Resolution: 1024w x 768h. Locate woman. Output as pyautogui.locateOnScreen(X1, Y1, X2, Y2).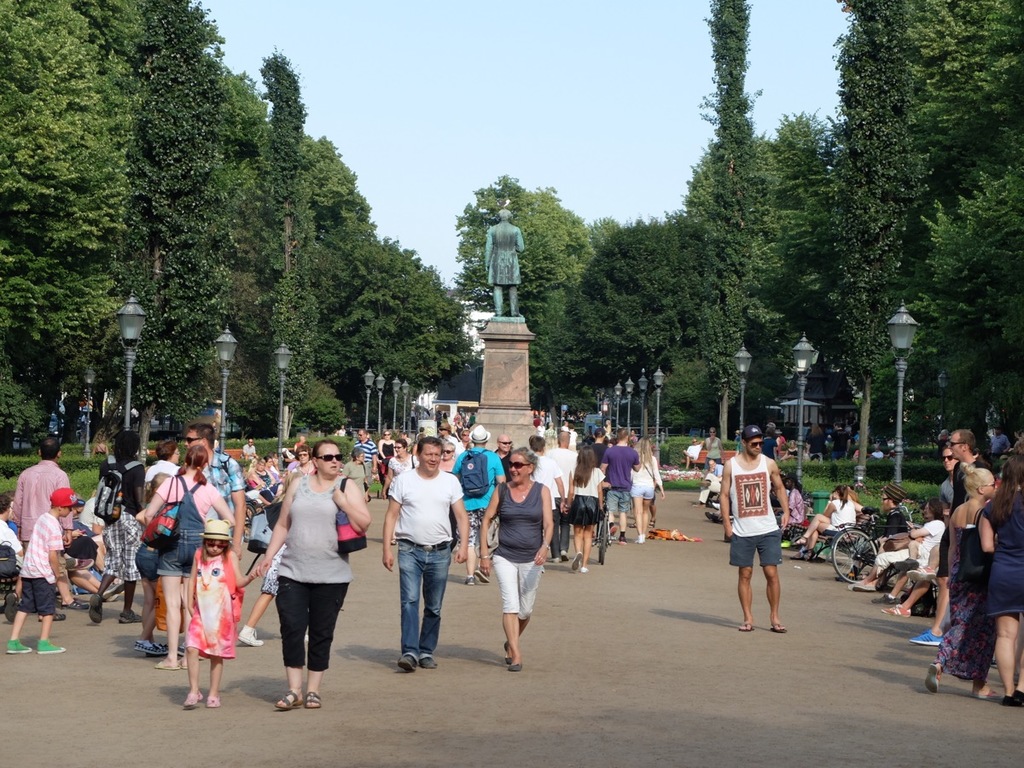
pyautogui.locateOnScreen(980, 451, 1023, 704).
